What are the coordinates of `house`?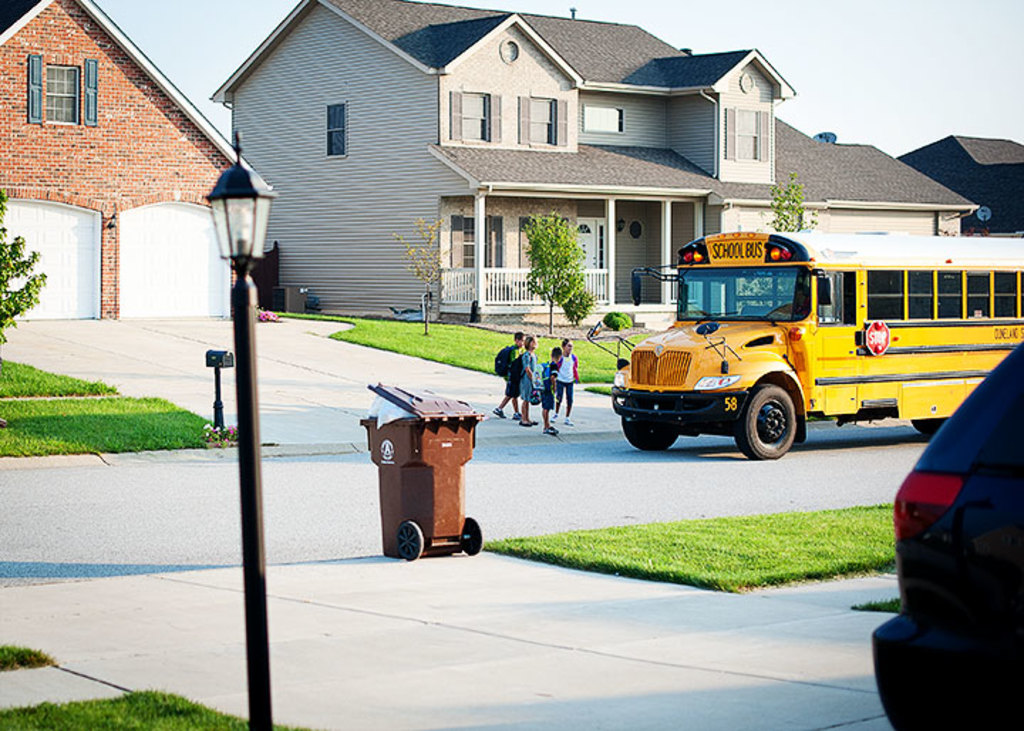
209 0 980 329.
